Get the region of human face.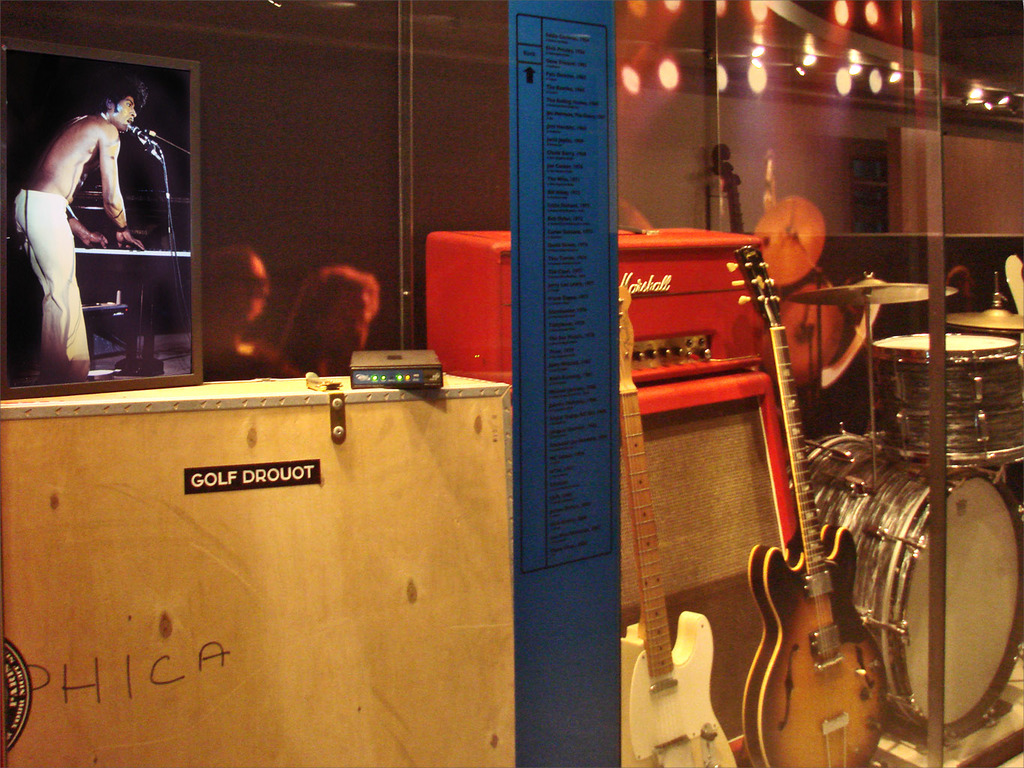
rect(115, 96, 137, 131).
